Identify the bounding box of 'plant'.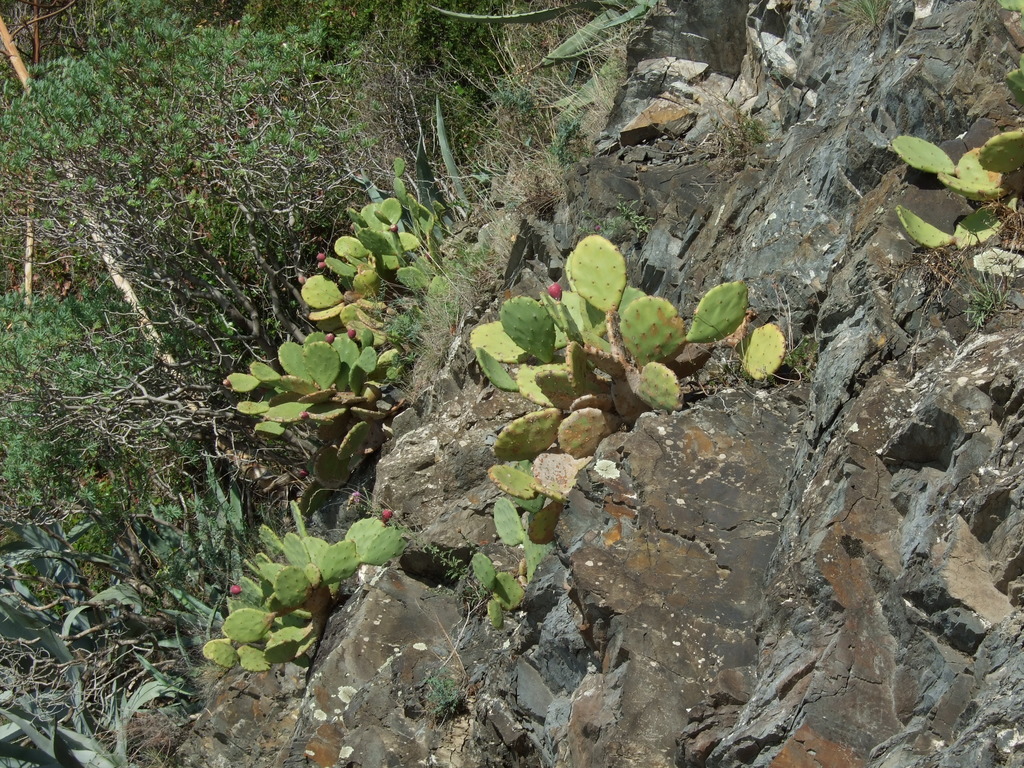
<box>193,497,412,664</box>.
